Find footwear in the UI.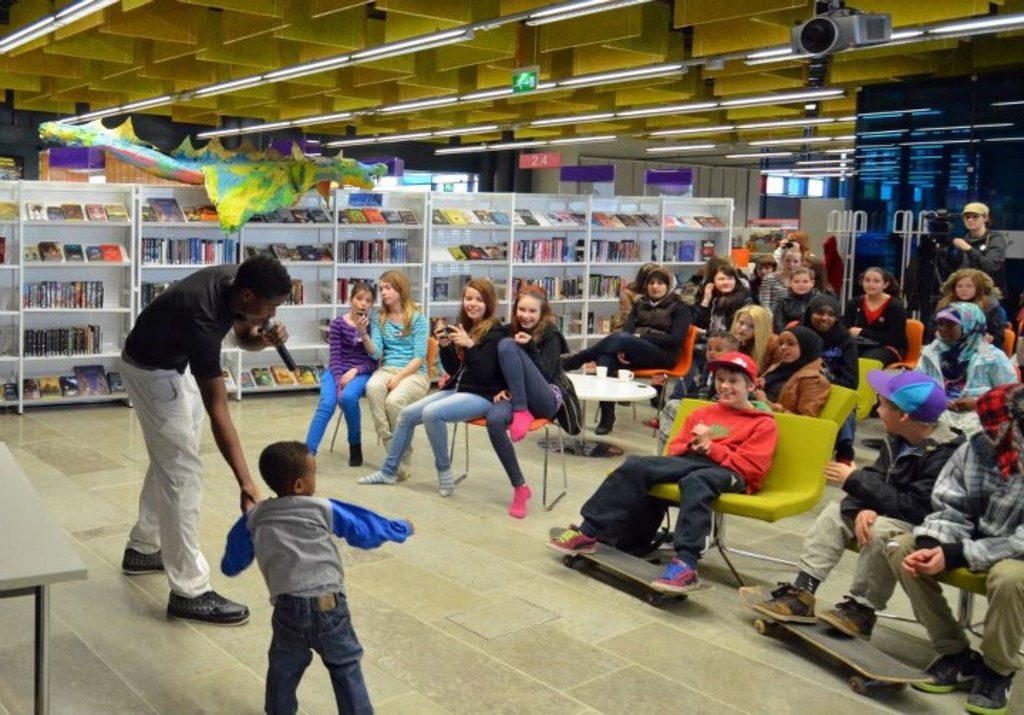
UI element at {"left": 348, "top": 446, "right": 363, "bottom": 468}.
